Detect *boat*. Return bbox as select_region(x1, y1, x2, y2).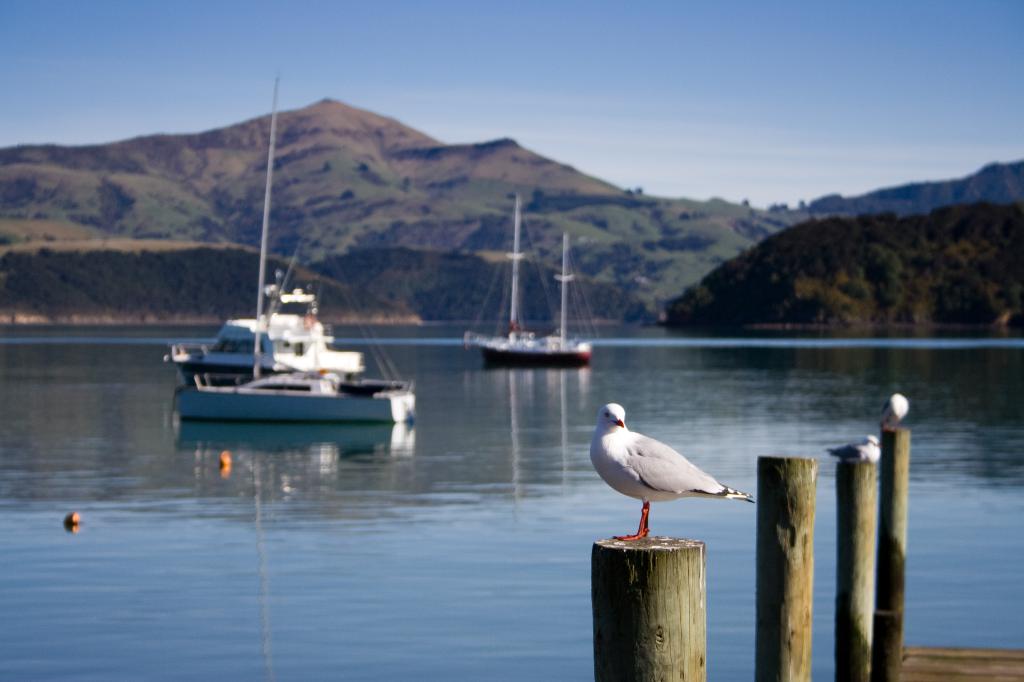
select_region(159, 65, 415, 423).
